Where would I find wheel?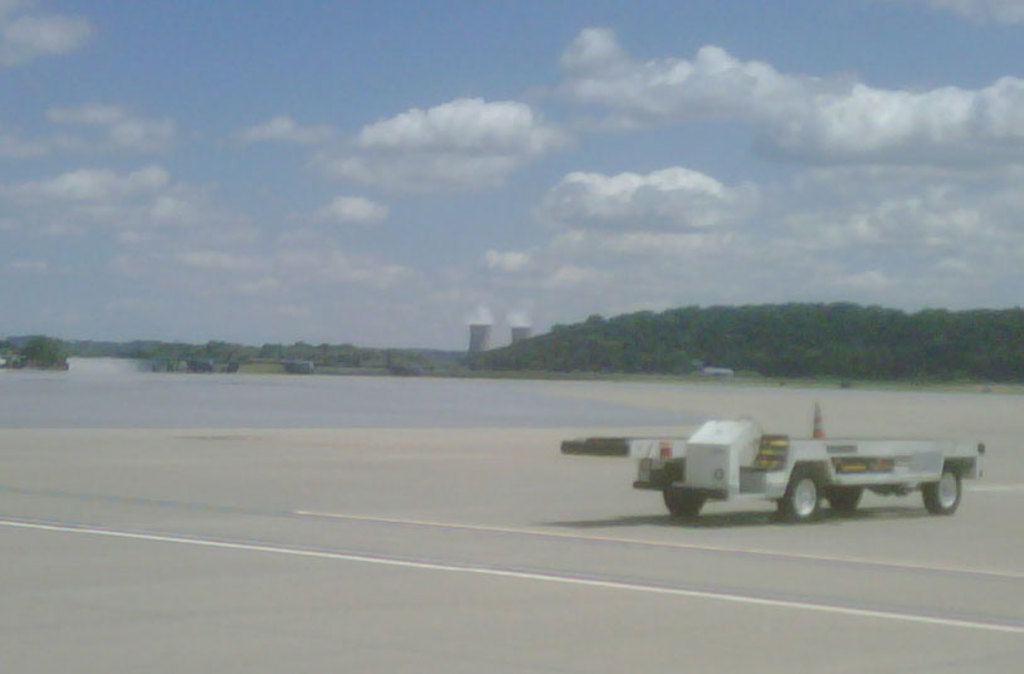
At (662,482,707,523).
